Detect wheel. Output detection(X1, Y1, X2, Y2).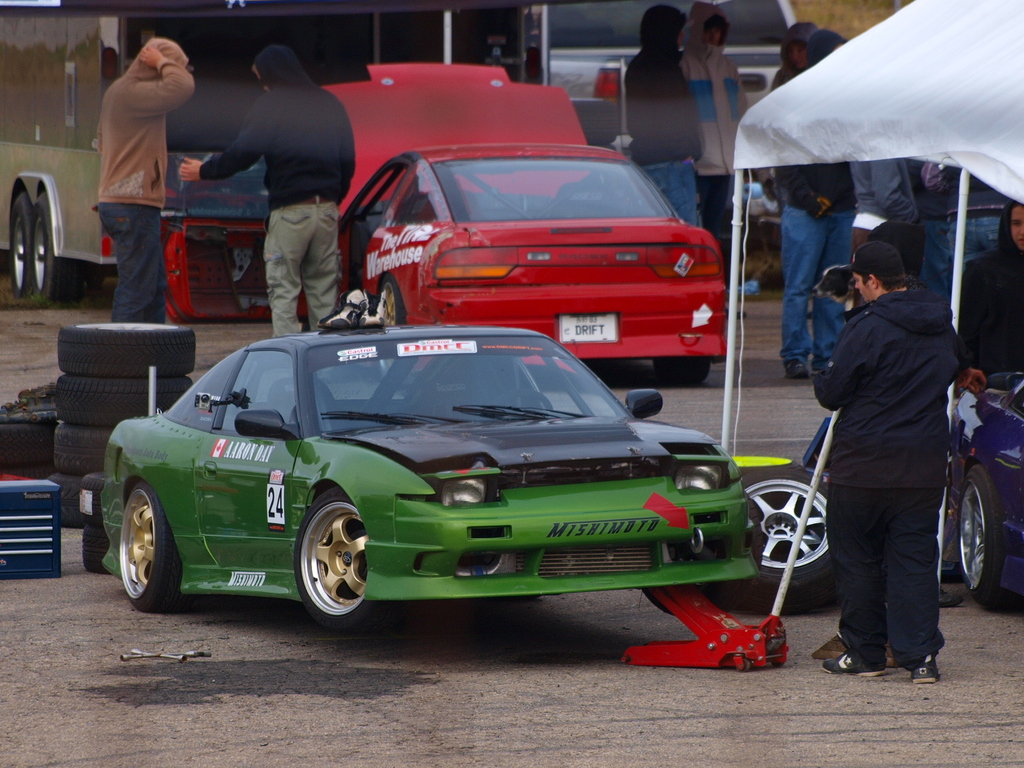
detection(492, 388, 556, 414).
